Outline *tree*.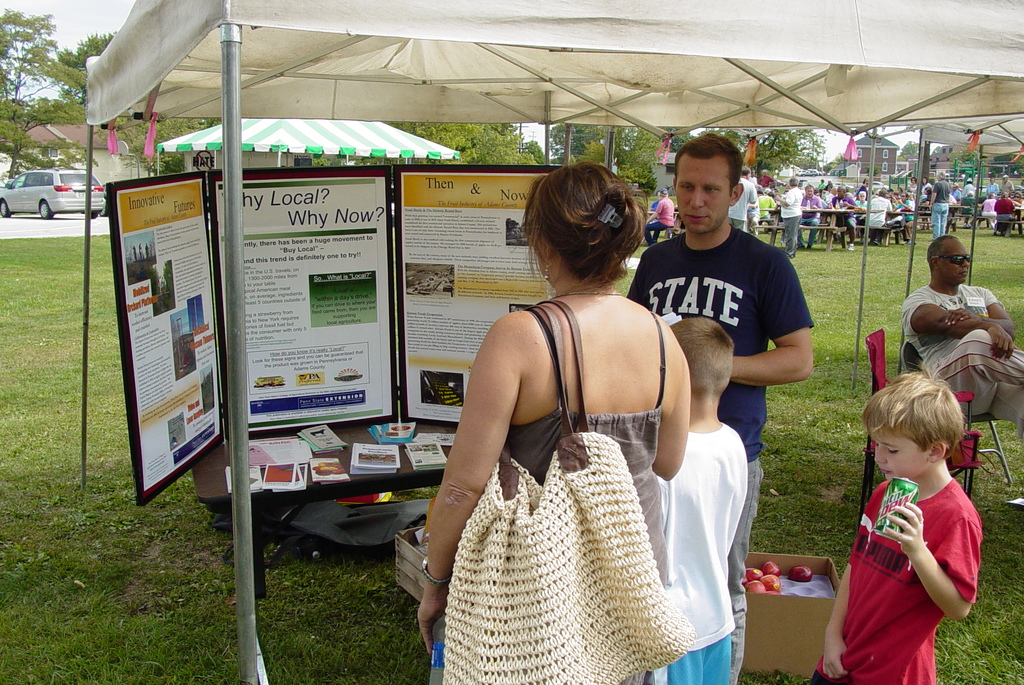
Outline: crop(529, 141, 545, 163).
